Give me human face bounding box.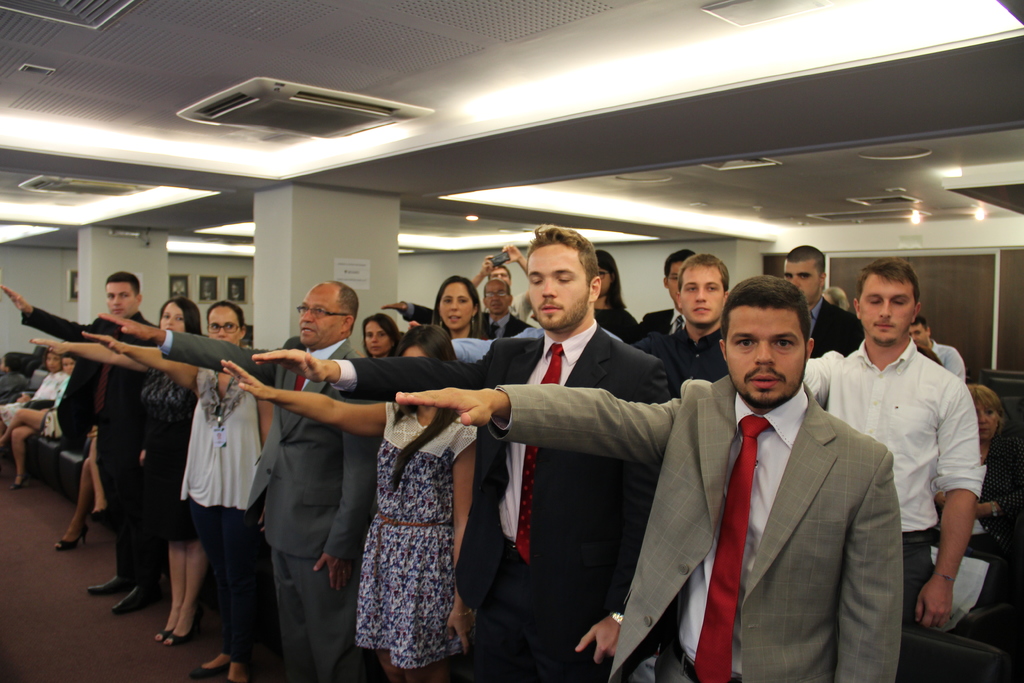
[left=298, top=300, right=340, bottom=347].
